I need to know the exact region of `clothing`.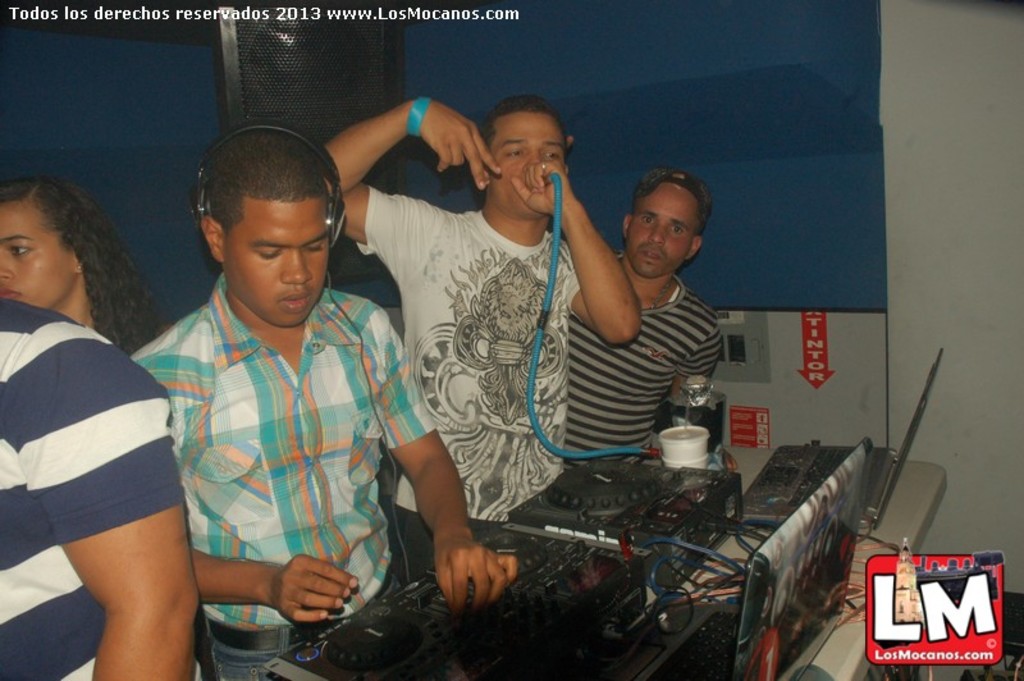
Region: 566,261,714,480.
